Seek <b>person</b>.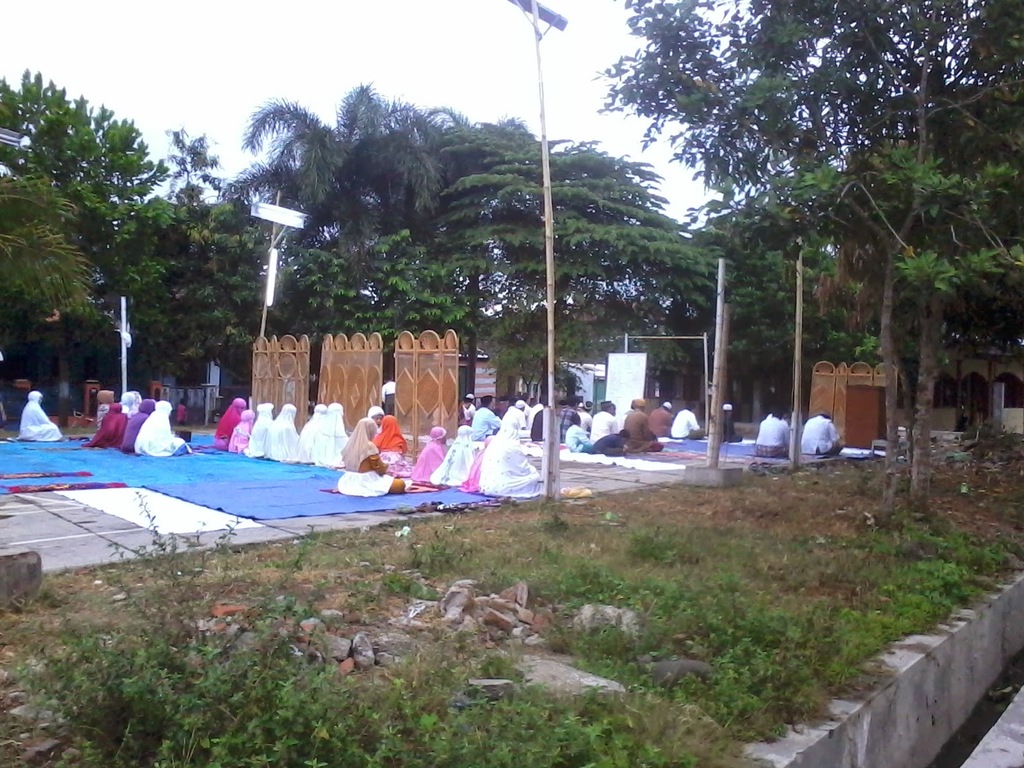
[477,417,540,494].
